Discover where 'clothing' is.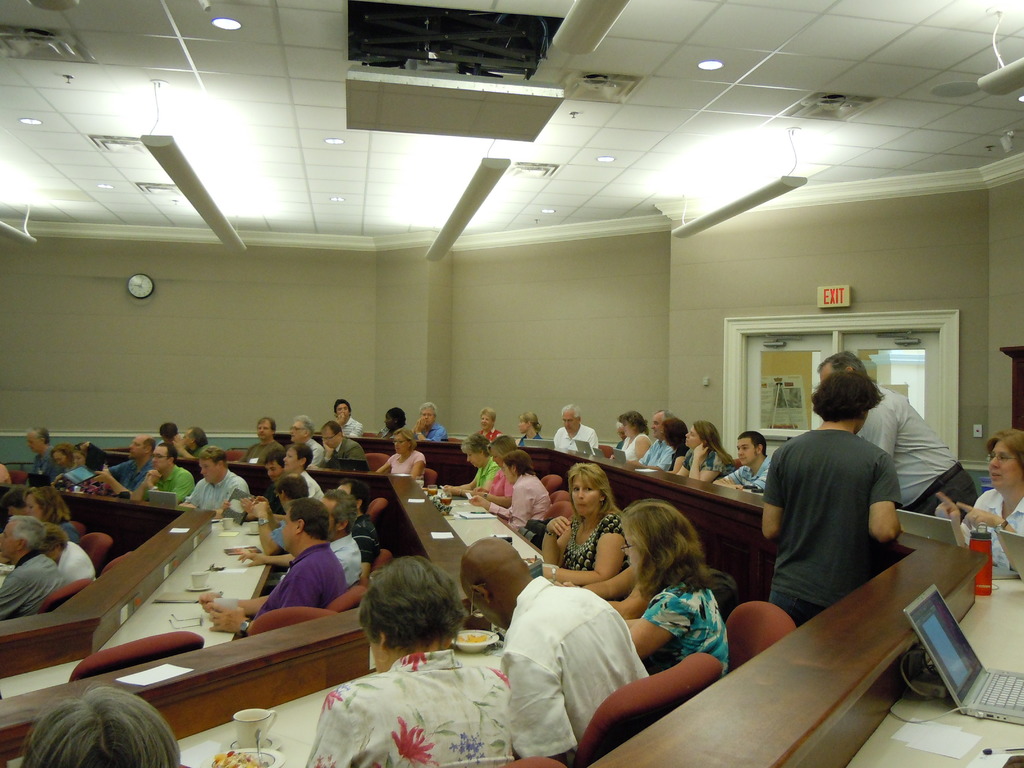
Discovered at locate(323, 439, 369, 474).
